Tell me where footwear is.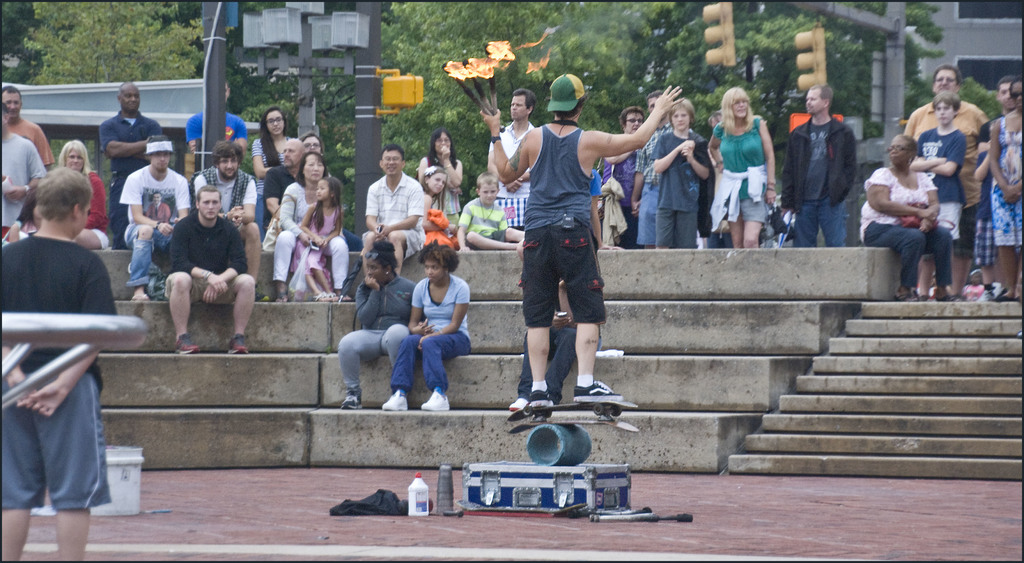
footwear is at <bbox>319, 295, 332, 301</bbox>.
